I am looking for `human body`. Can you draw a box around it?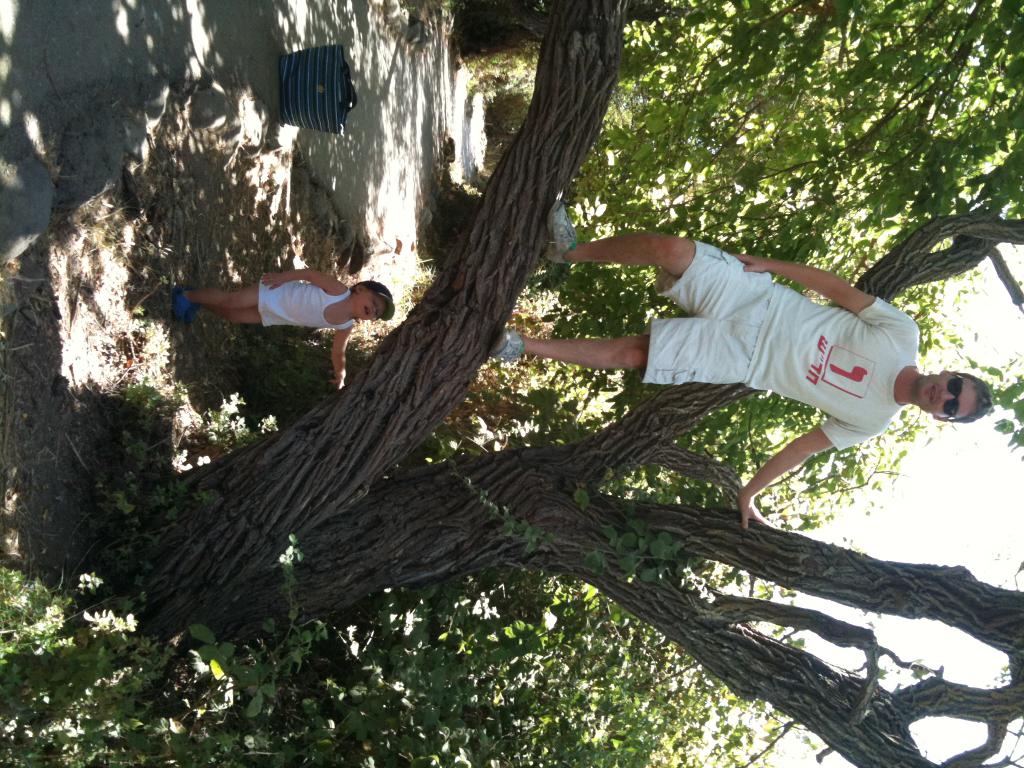
Sure, the bounding box is bbox(547, 188, 947, 535).
